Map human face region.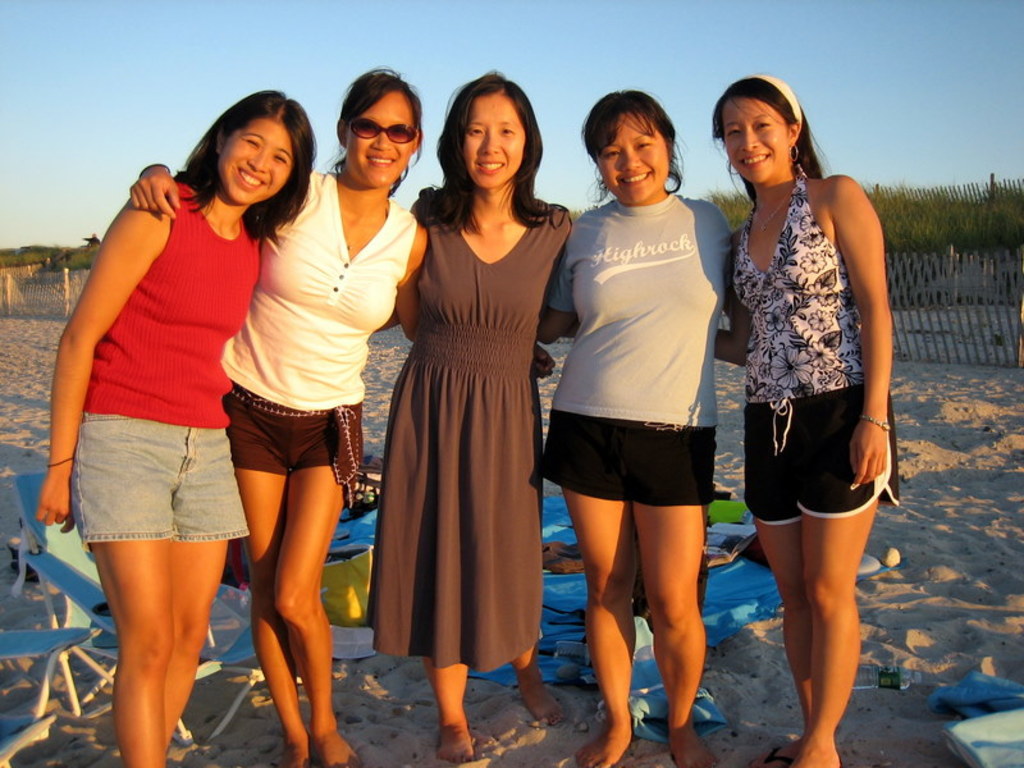
Mapped to <region>590, 110, 667, 206</region>.
